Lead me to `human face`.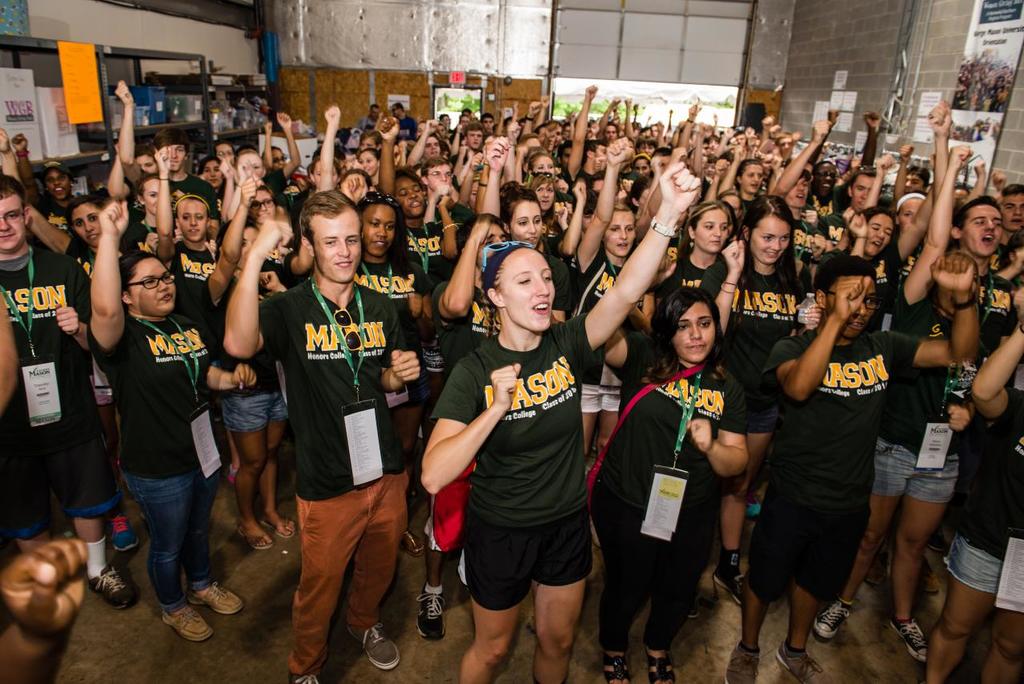
Lead to bbox=[466, 131, 483, 148].
